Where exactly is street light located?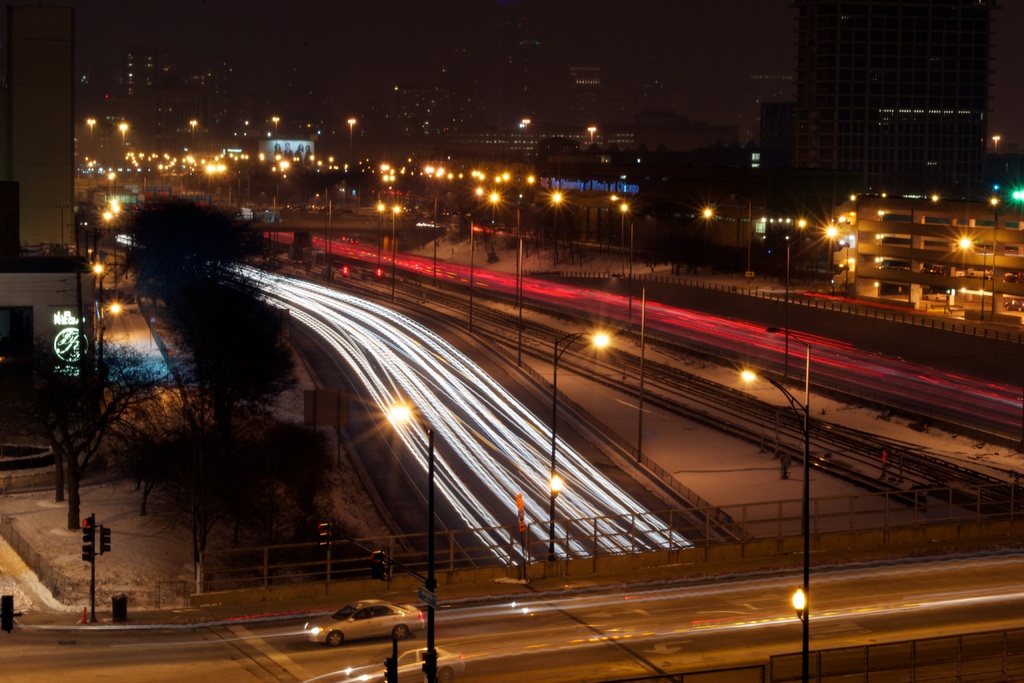
Its bounding box is bbox(619, 199, 631, 279).
